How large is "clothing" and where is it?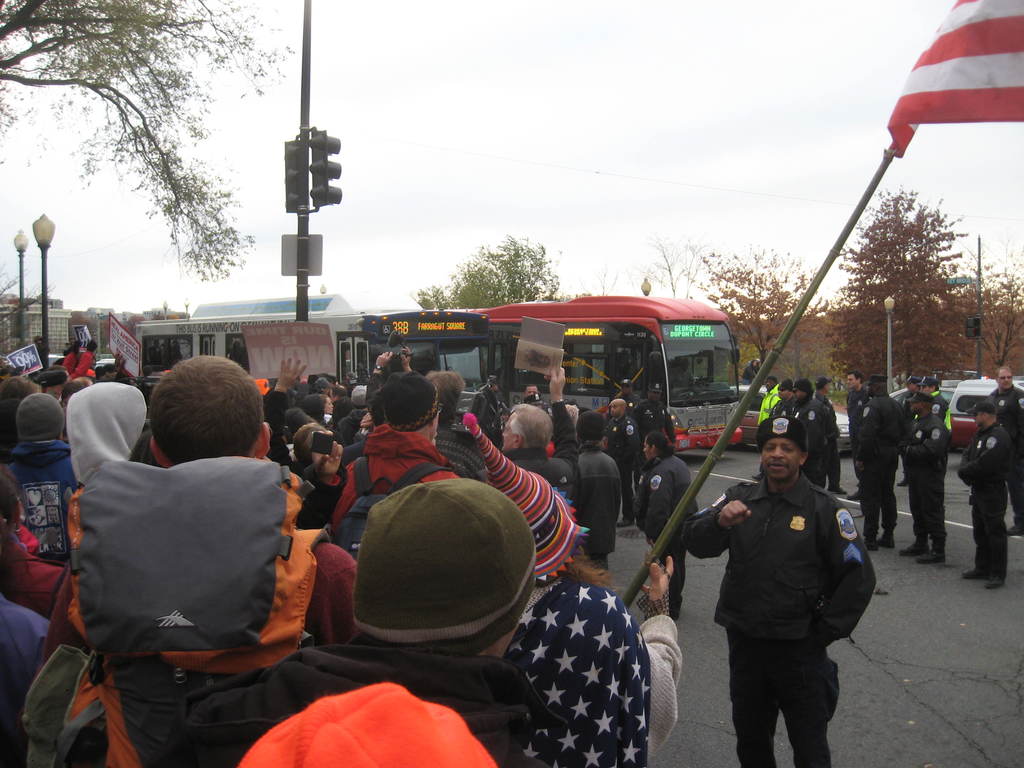
Bounding box: x1=794, y1=395, x2=835, y2=477.
